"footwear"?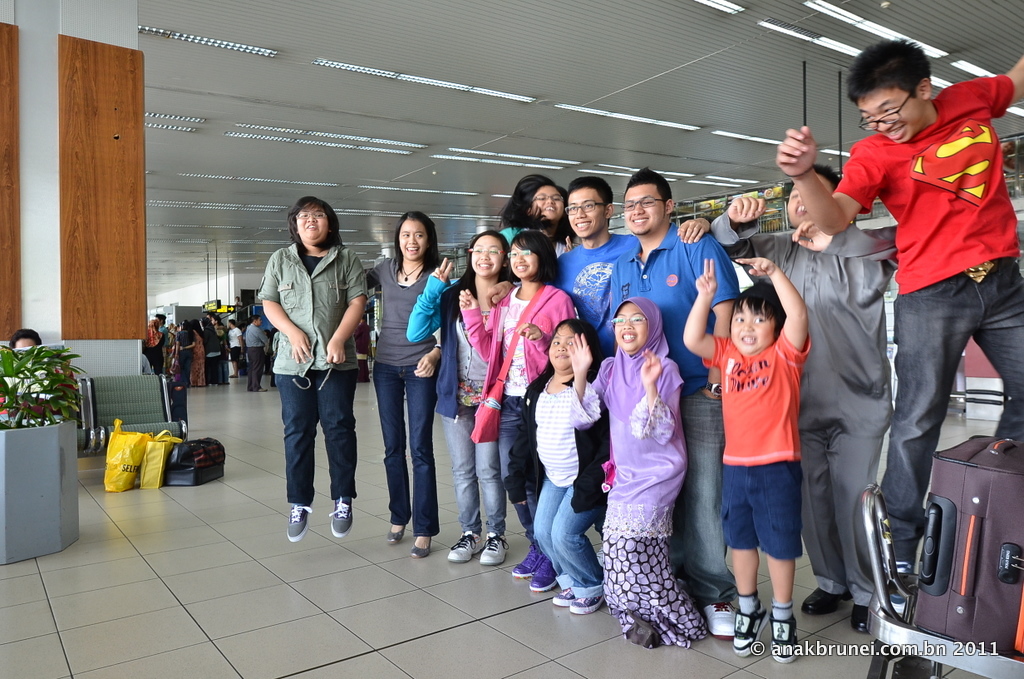
BBox(480, 532, 506, 566)
